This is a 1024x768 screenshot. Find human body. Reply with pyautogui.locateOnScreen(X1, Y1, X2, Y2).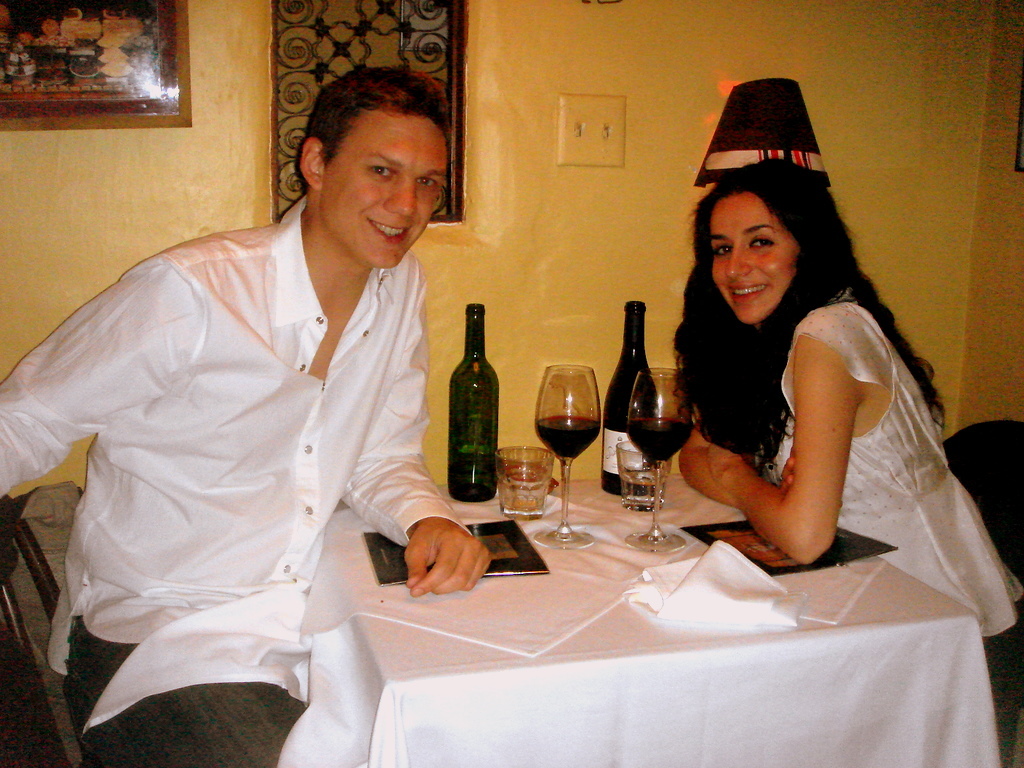
pyautogui.locateOnScreen(677, 292, 1023, 738).
